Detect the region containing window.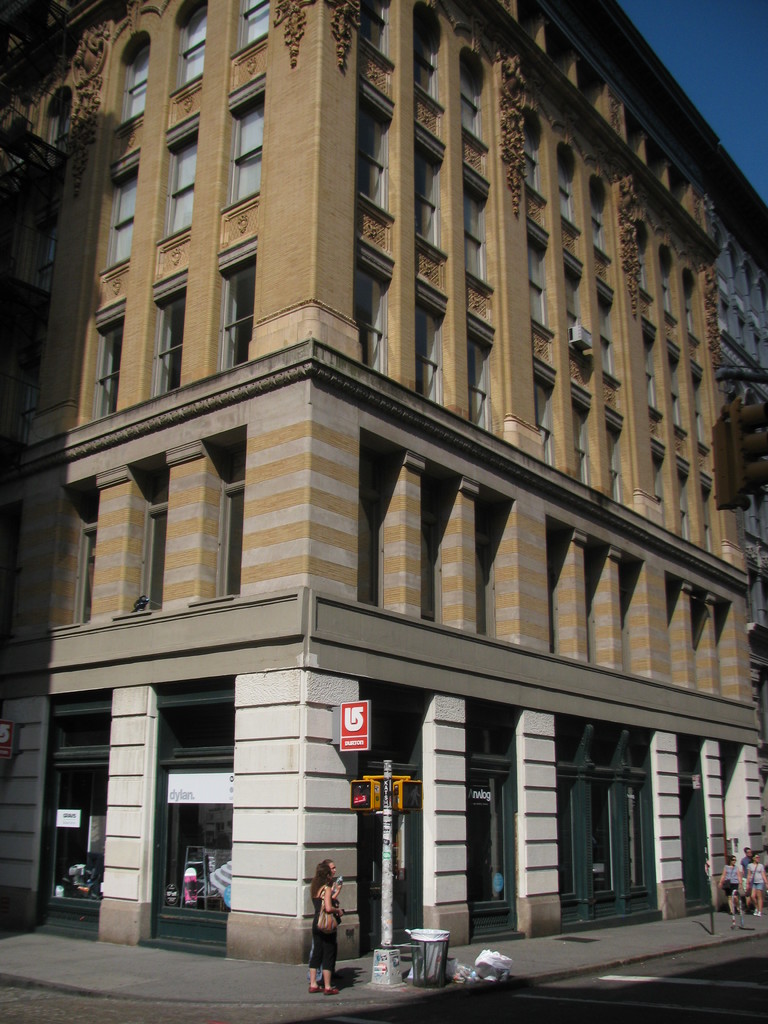
{"x1": 102, "y1": 319, "x2": 127, "y2": 414}.
